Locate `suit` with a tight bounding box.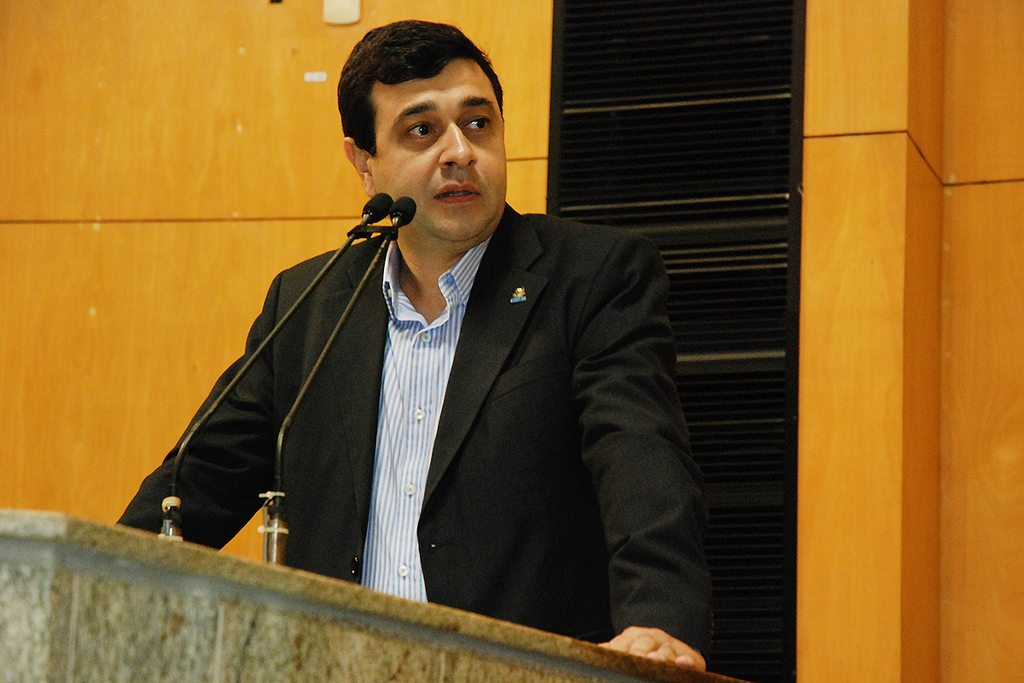
bbox=[131, 83, 719, 651].
